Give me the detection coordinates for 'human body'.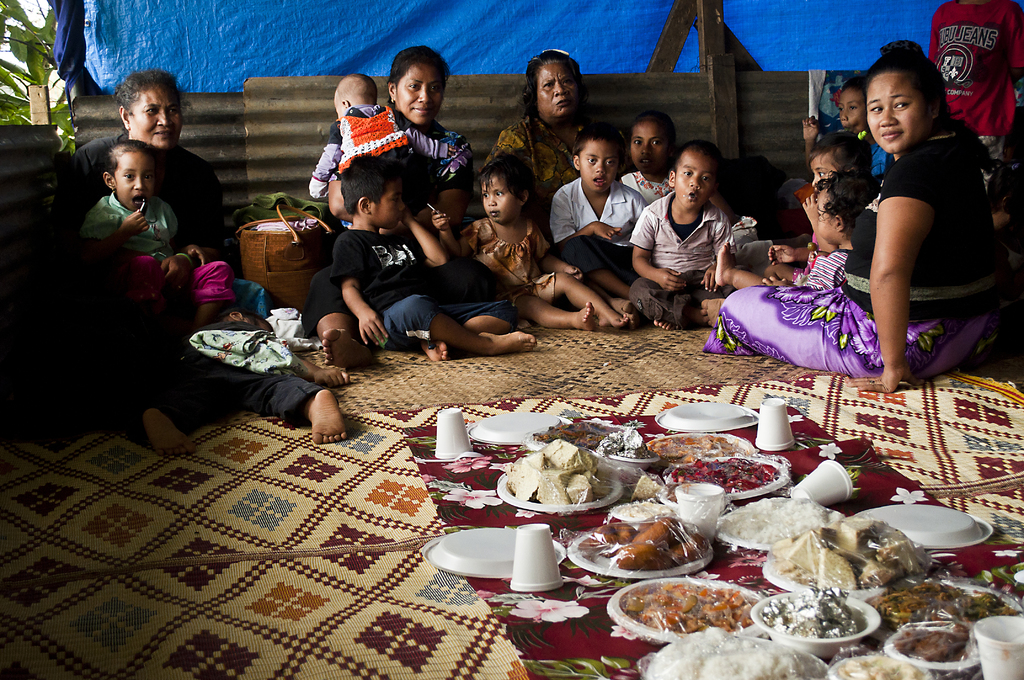
pyautogui.locateOnScreen(79, 187, 181, 257).
